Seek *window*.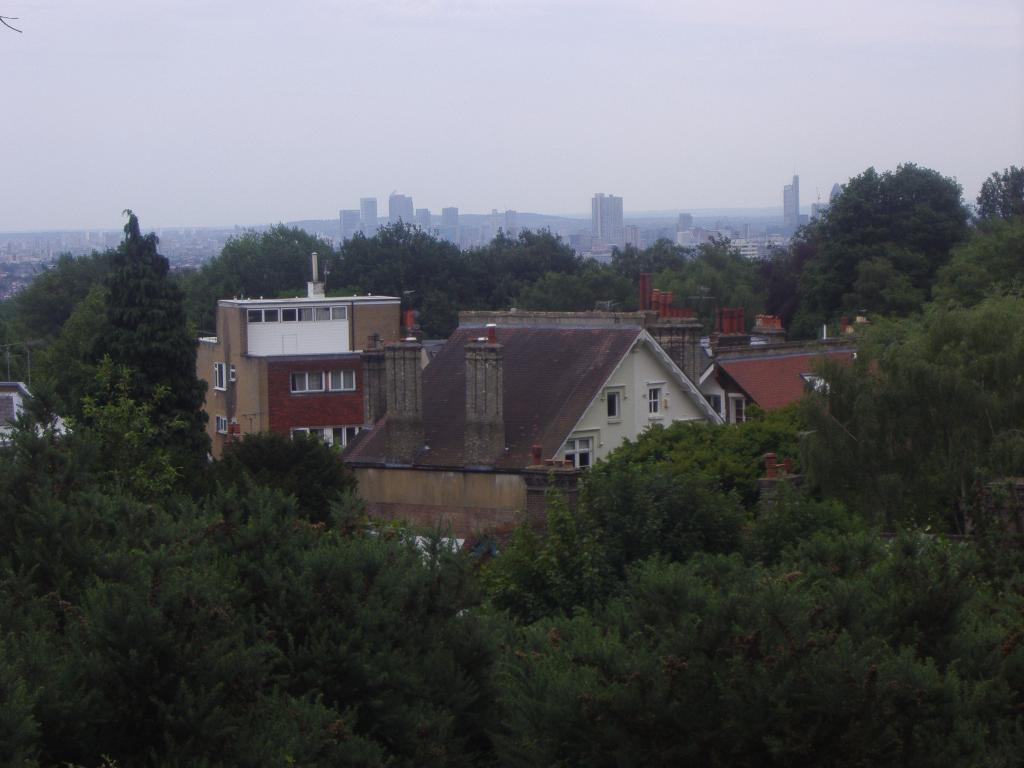
bbox(212, 365, 223, 391).
